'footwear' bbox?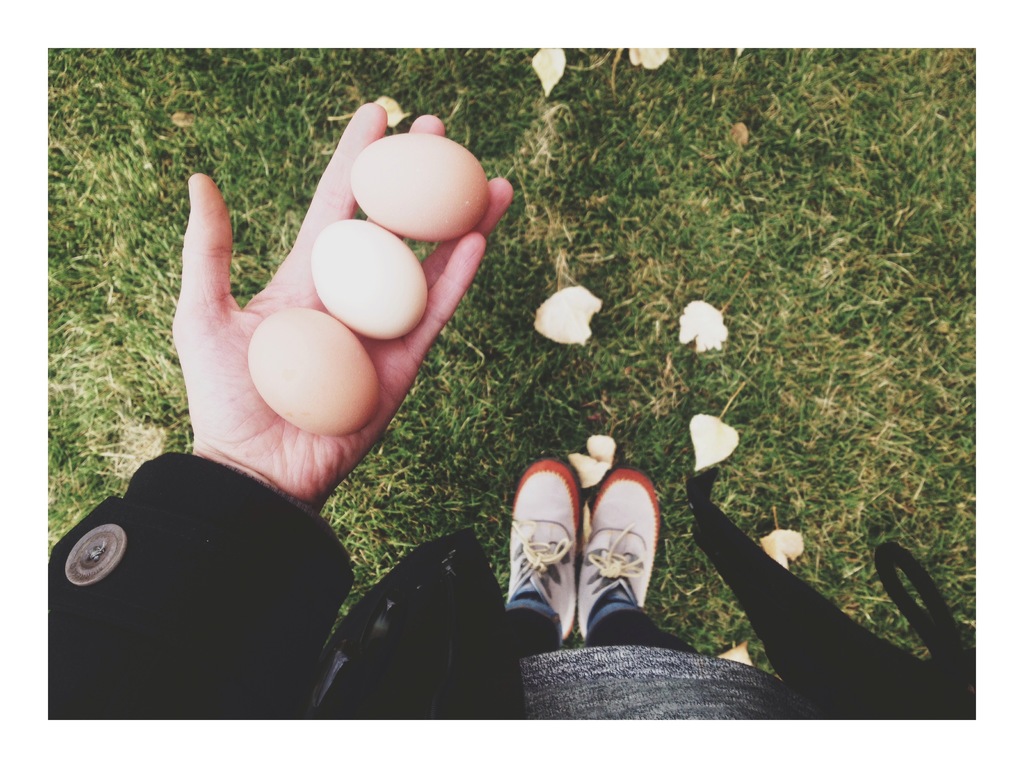
<box>497,445,595,659</box>
